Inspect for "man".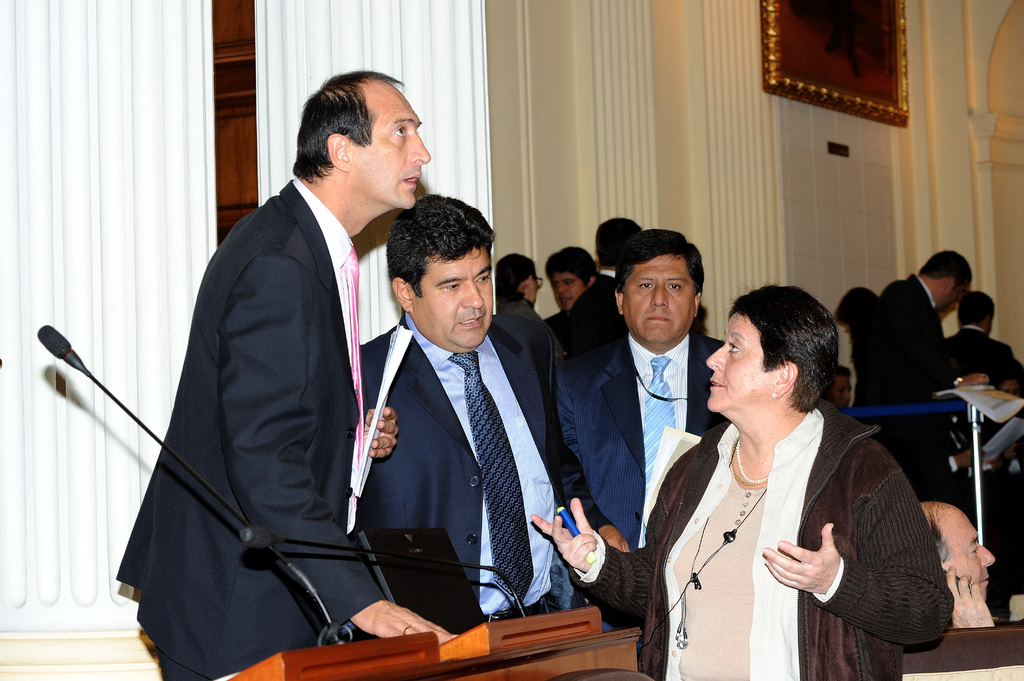
Inspection: Rect(554, 225, 724, 629).
